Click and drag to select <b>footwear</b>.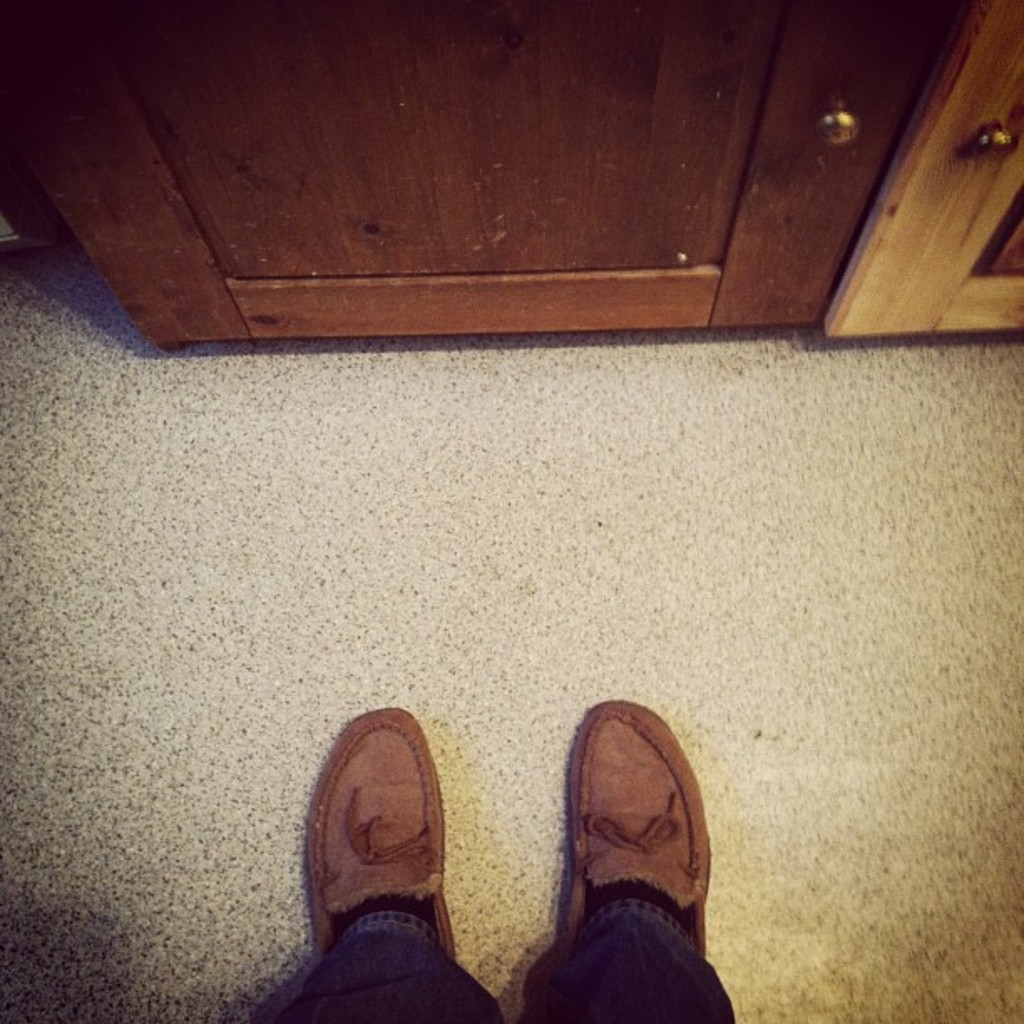
Selection: 557, 698, 718, 935.
